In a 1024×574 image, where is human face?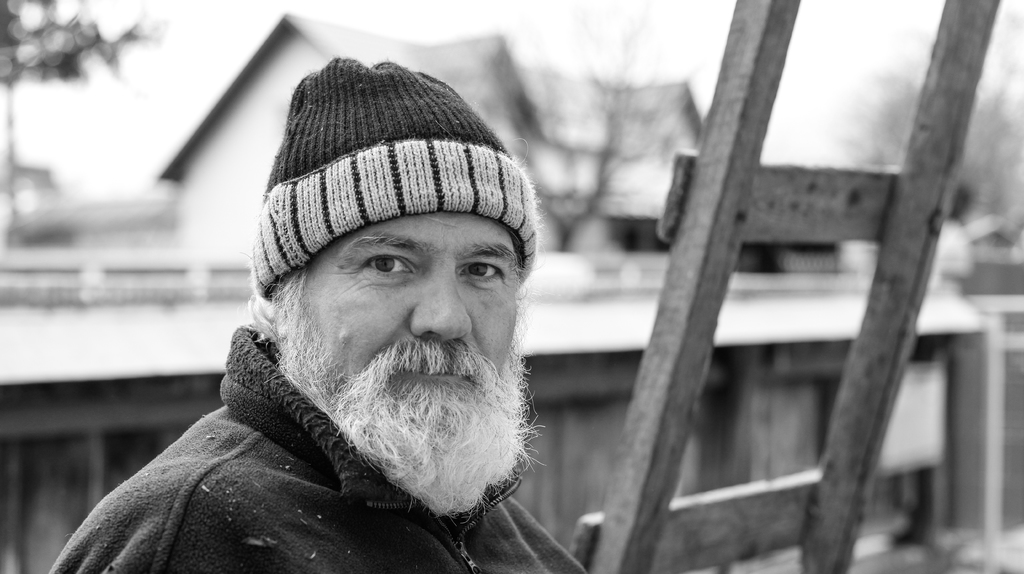
bbox=[287, 218, 518, 432].
